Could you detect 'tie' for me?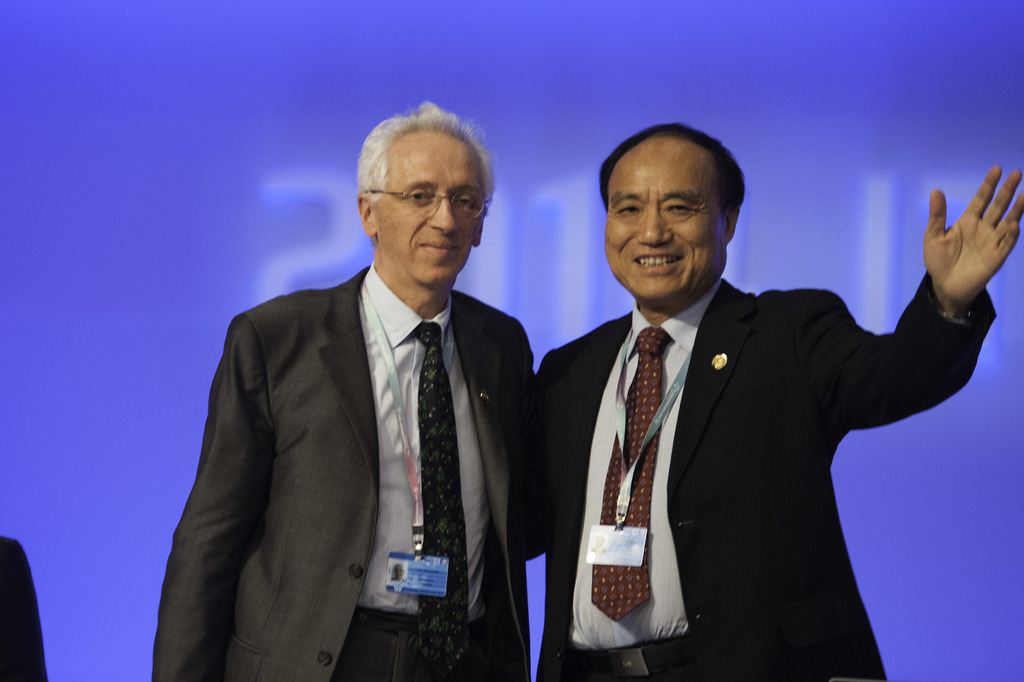
Detection result: l=592, t=325, r=675, b=624.
